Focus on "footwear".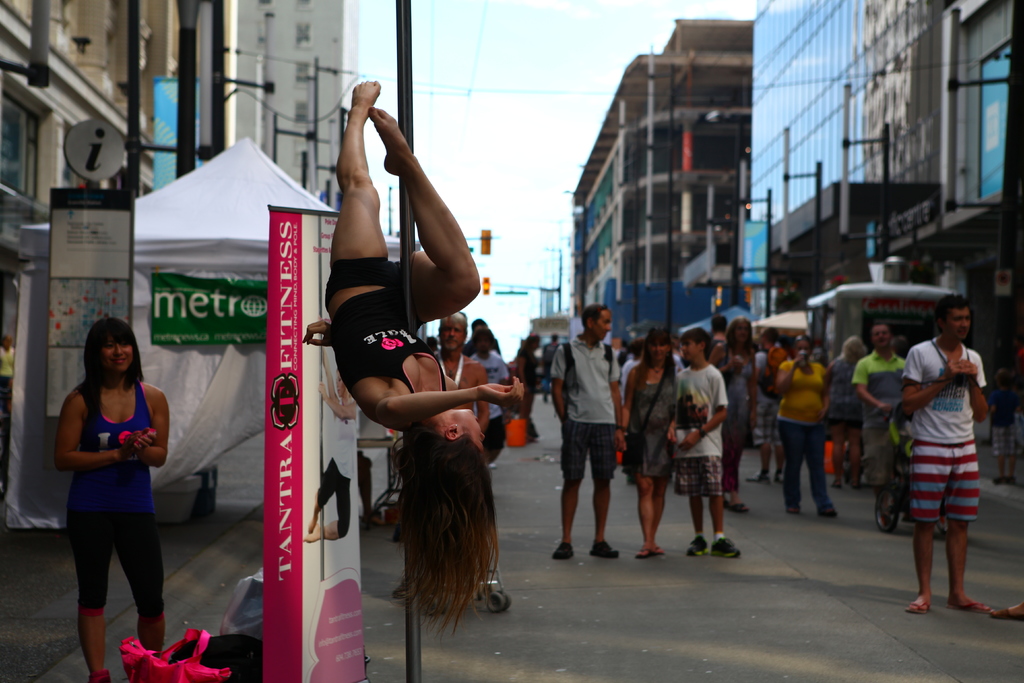
Focused at select_region(84, 667, 115, 682).
